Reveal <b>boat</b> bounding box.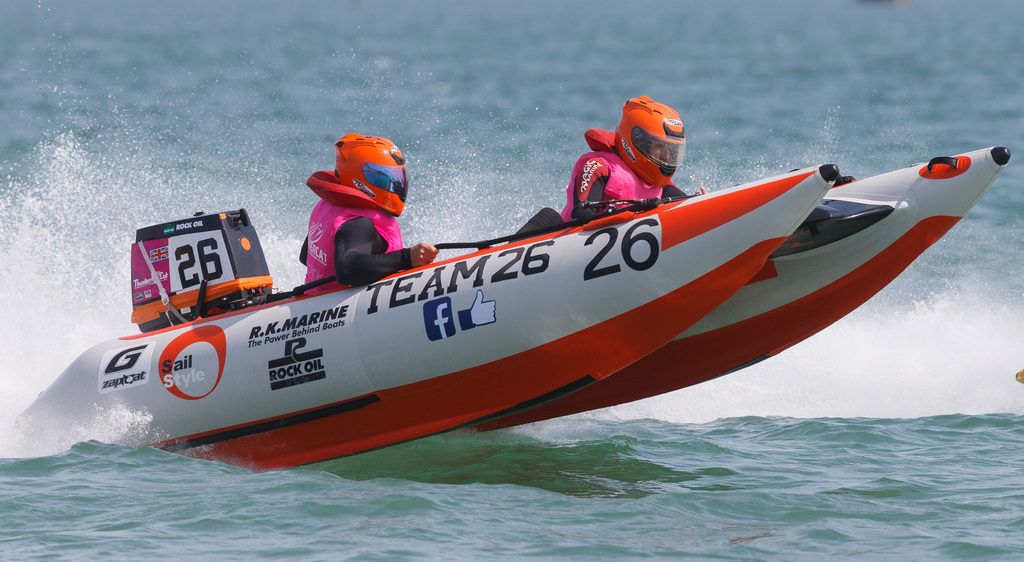
Revealed: l=19, t=147, r=1012, b=477.
